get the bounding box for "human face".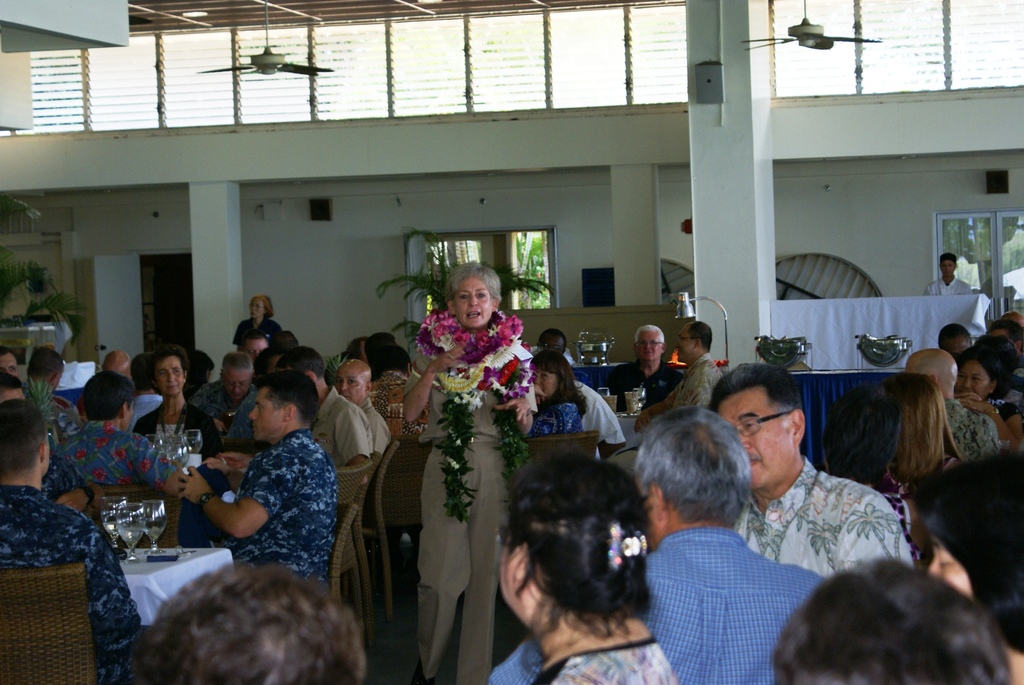
{"left": 938, "top": 258, "right": 954, "bottom": 279}.
